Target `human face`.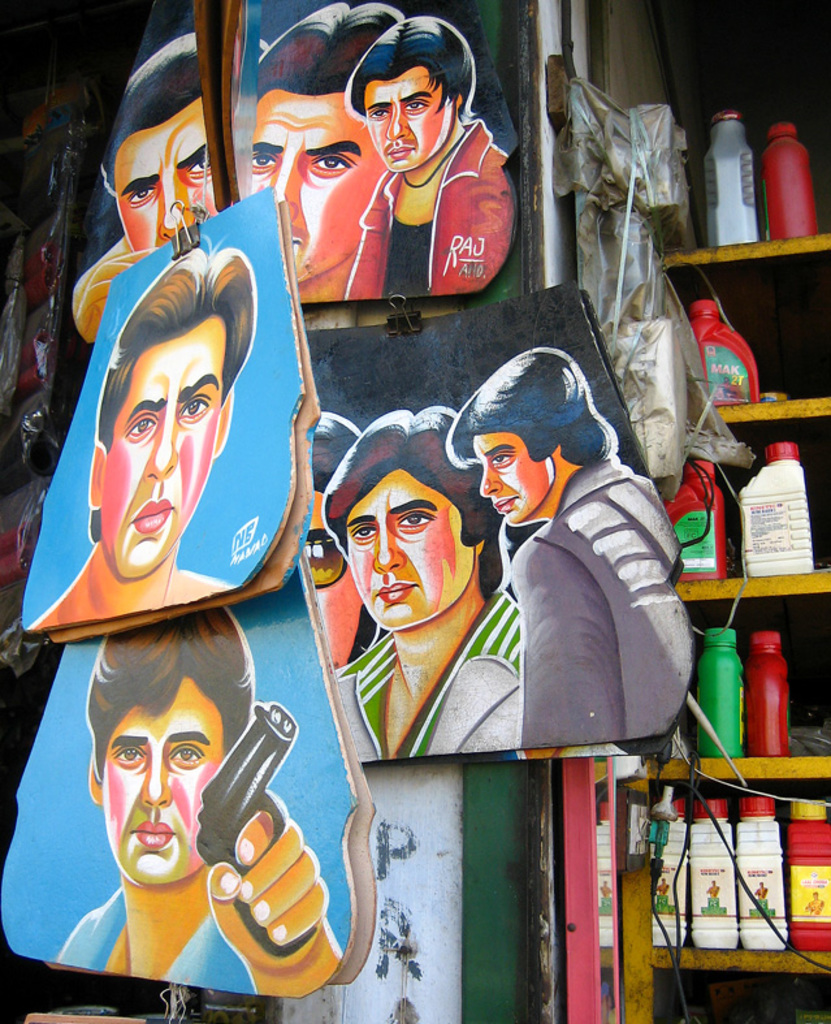
Target region: x1=251 y1=90 x2=386 y2=278.
